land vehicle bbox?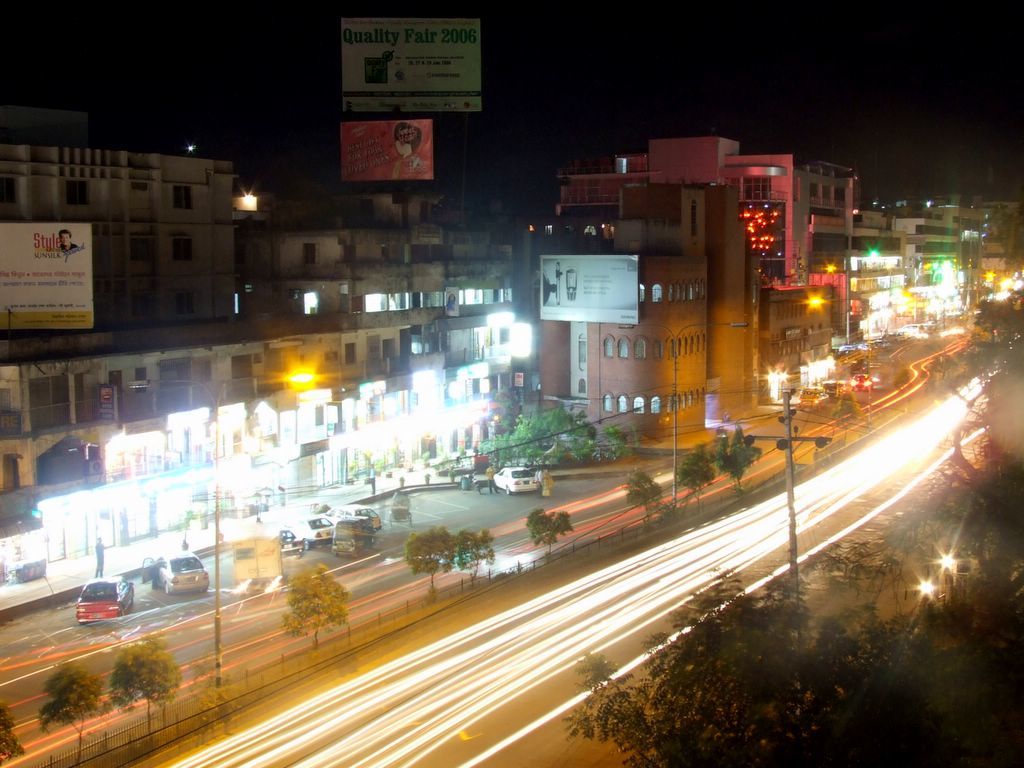
box(280, 513, 331, 540)
